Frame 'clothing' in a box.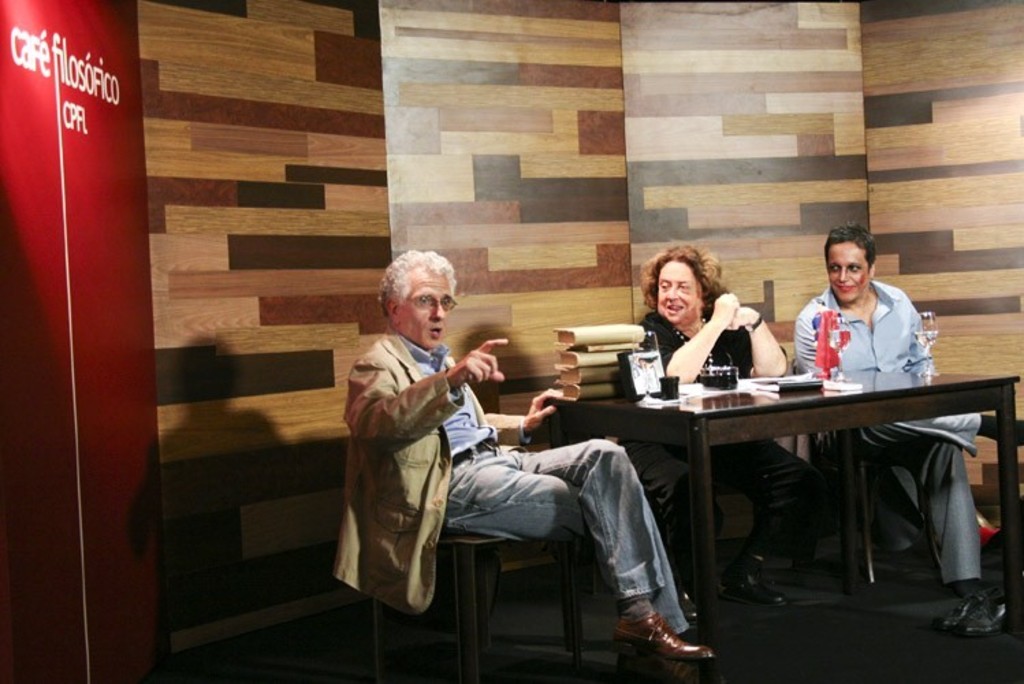
region(621, 309, 813, 569).
